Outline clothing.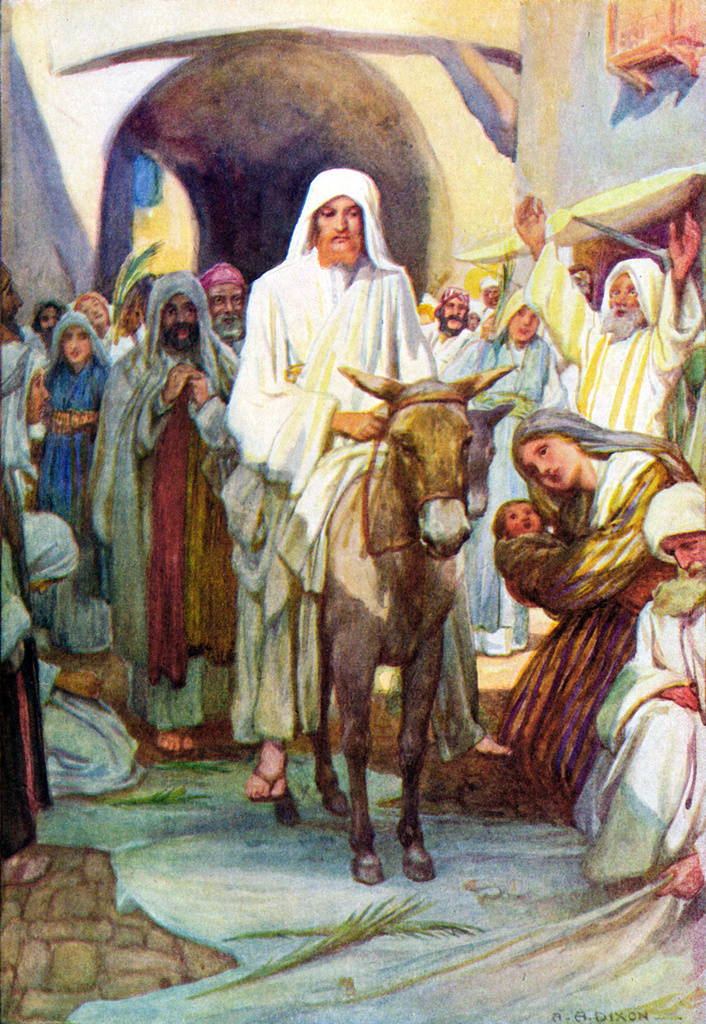
Outline: [32, 314, 116, 659].
